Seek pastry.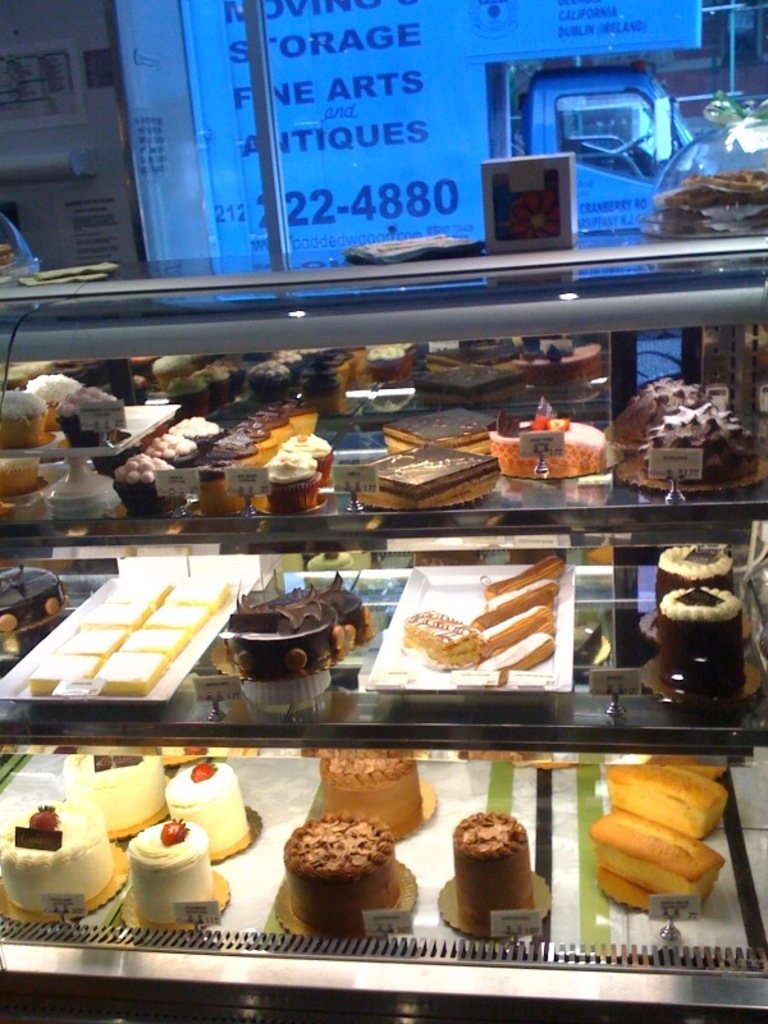
<bbox>177, 413, 221, 453</bbox>.
